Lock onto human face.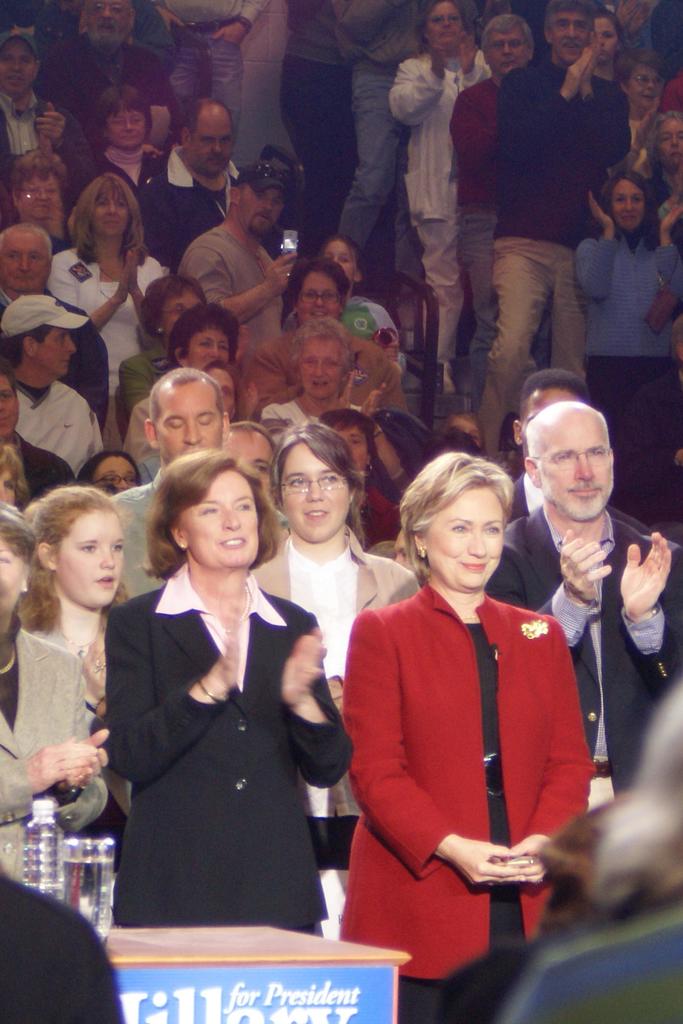
Locked: 222,417,274,484.
